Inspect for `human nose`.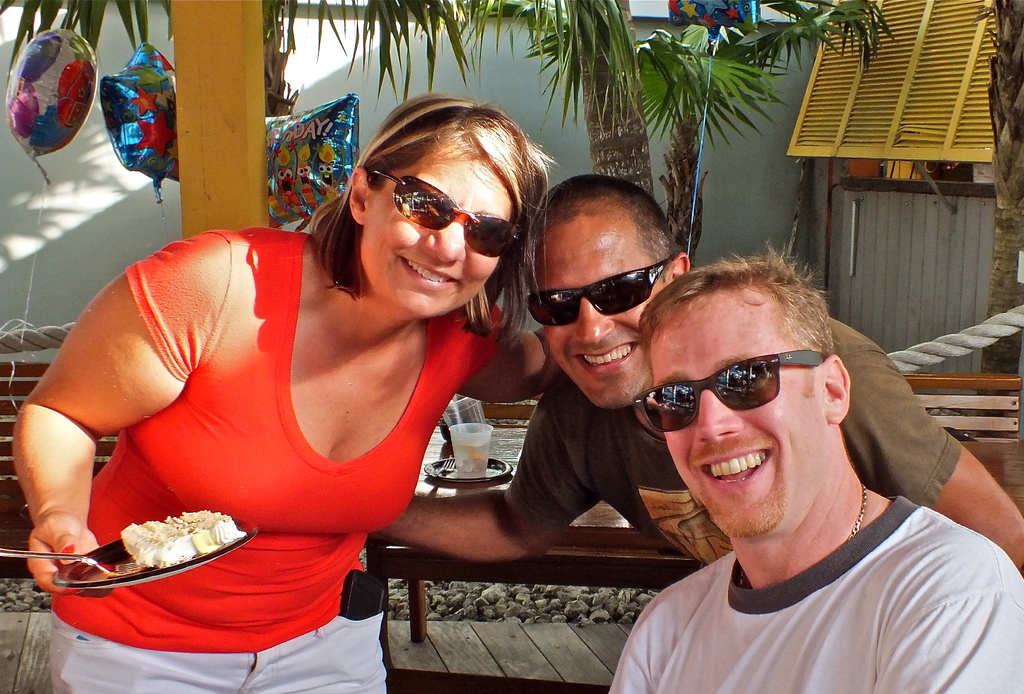
Inspection: (423, 219, 468, 264).
